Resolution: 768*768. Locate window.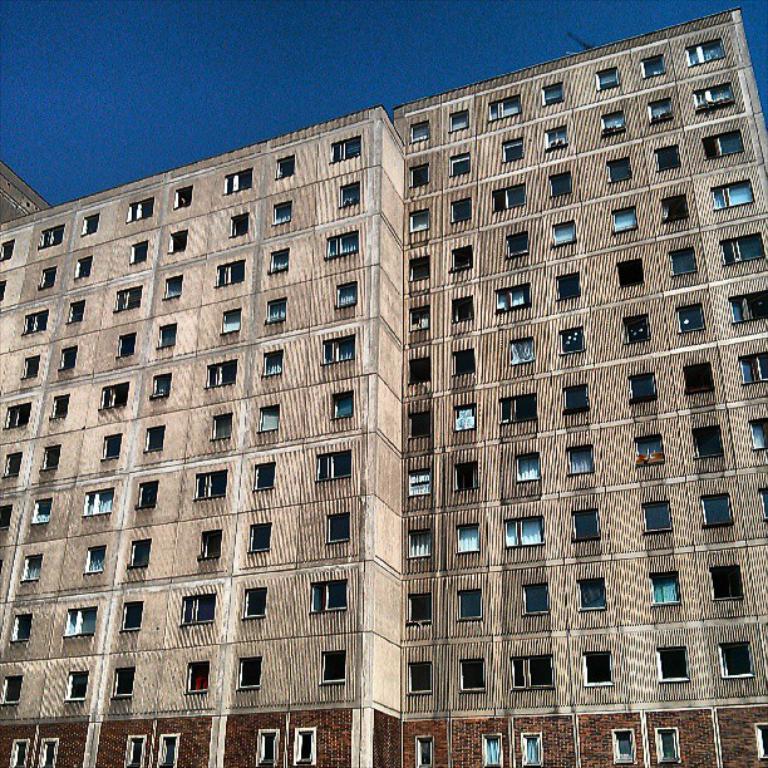
bbox=(755, 727, 767, 759).
